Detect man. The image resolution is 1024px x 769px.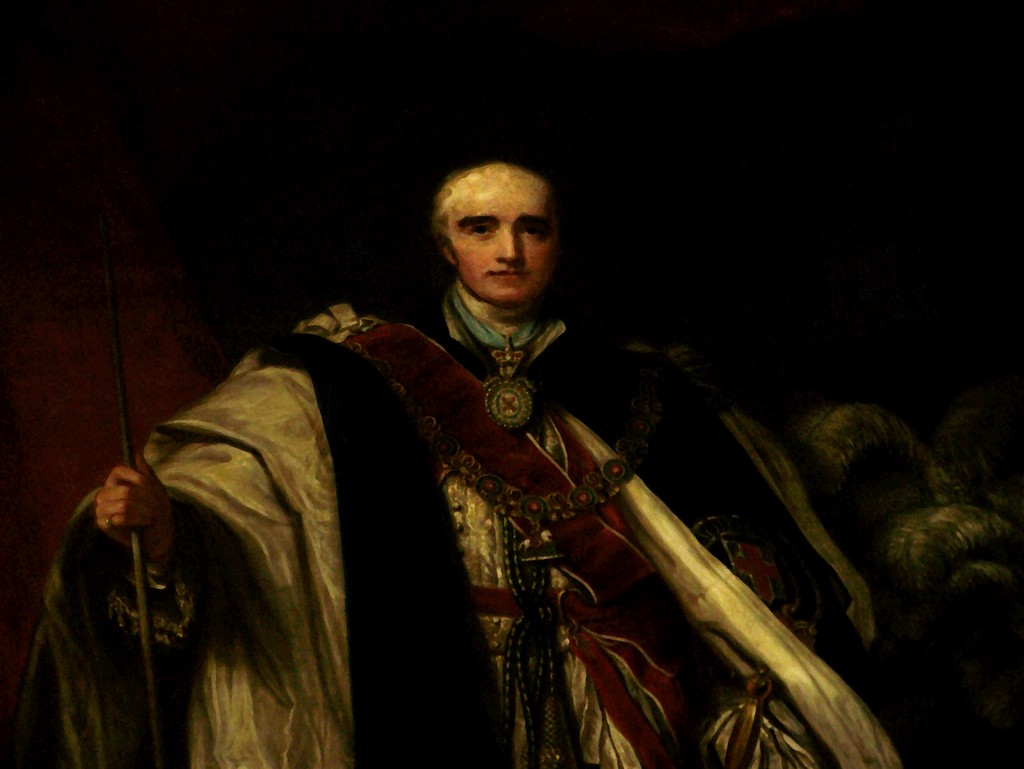
[88, 148, 849, 768].
